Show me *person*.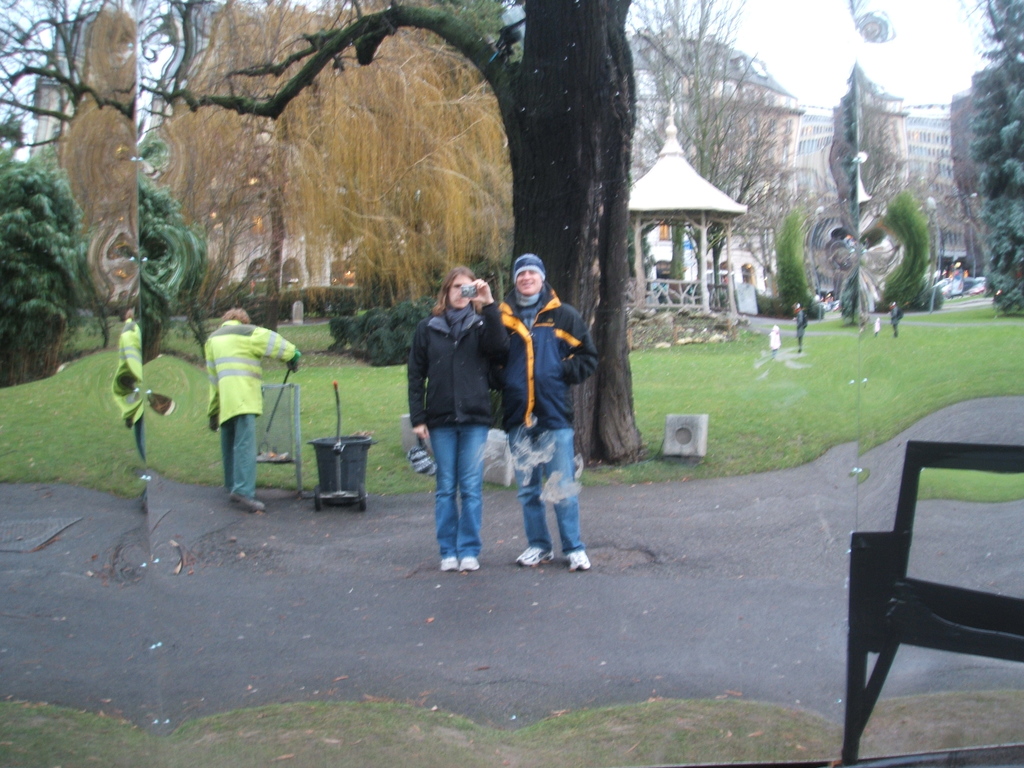
*person* is here: l=487, t=255, r=595, b=577.
